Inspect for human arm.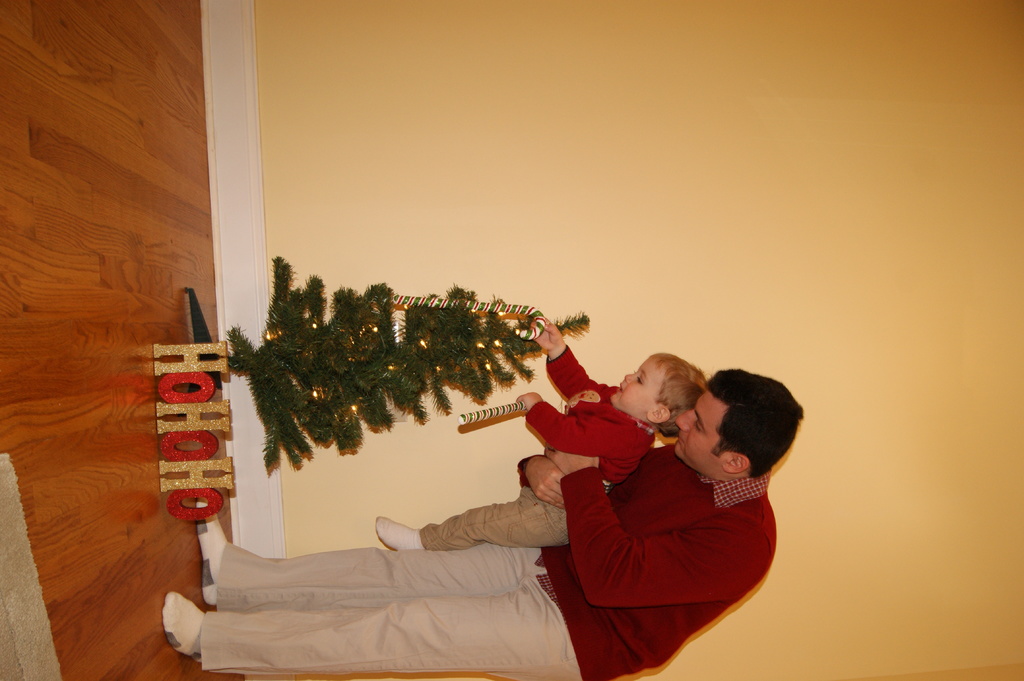
Inspection: <bbox>559, 461, 762, 641</bbox>.
